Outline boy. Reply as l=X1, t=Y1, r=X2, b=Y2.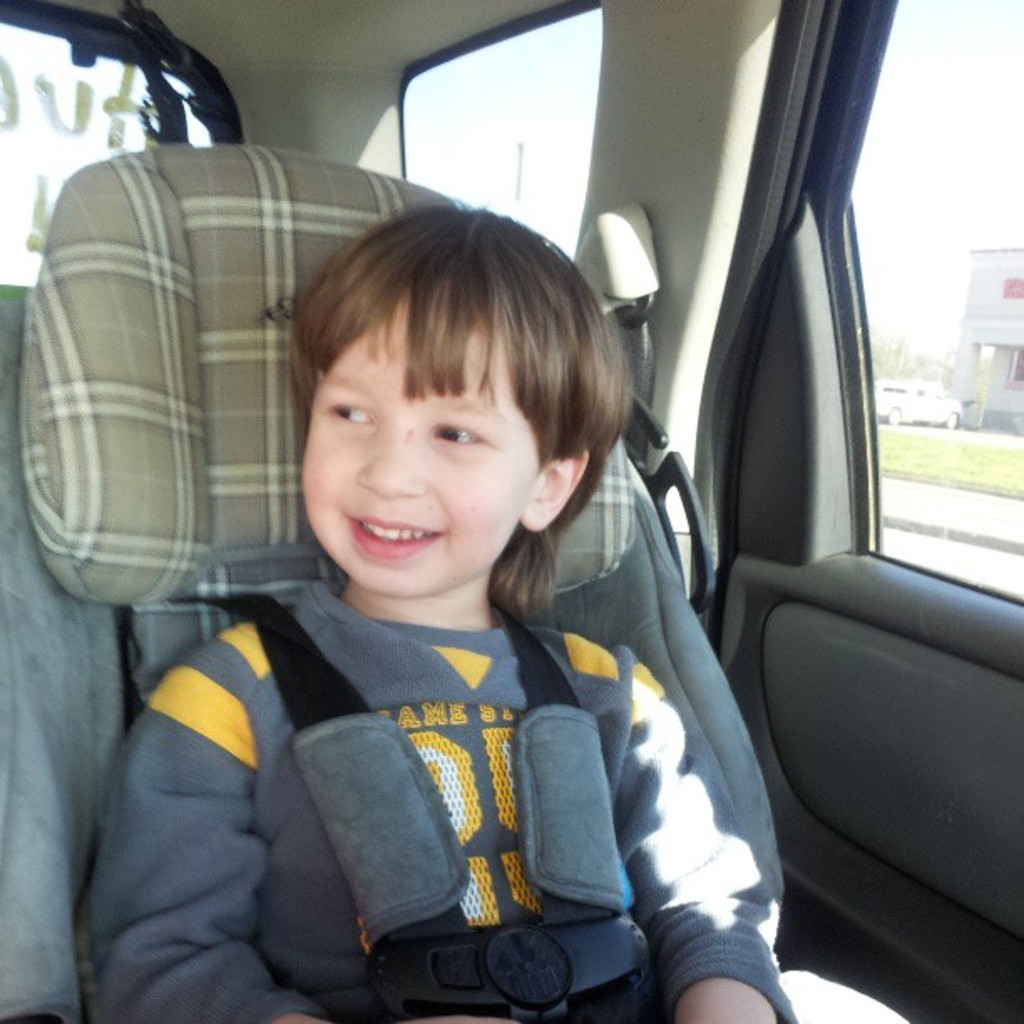
l=72, t=141, r=755, b=1017.
